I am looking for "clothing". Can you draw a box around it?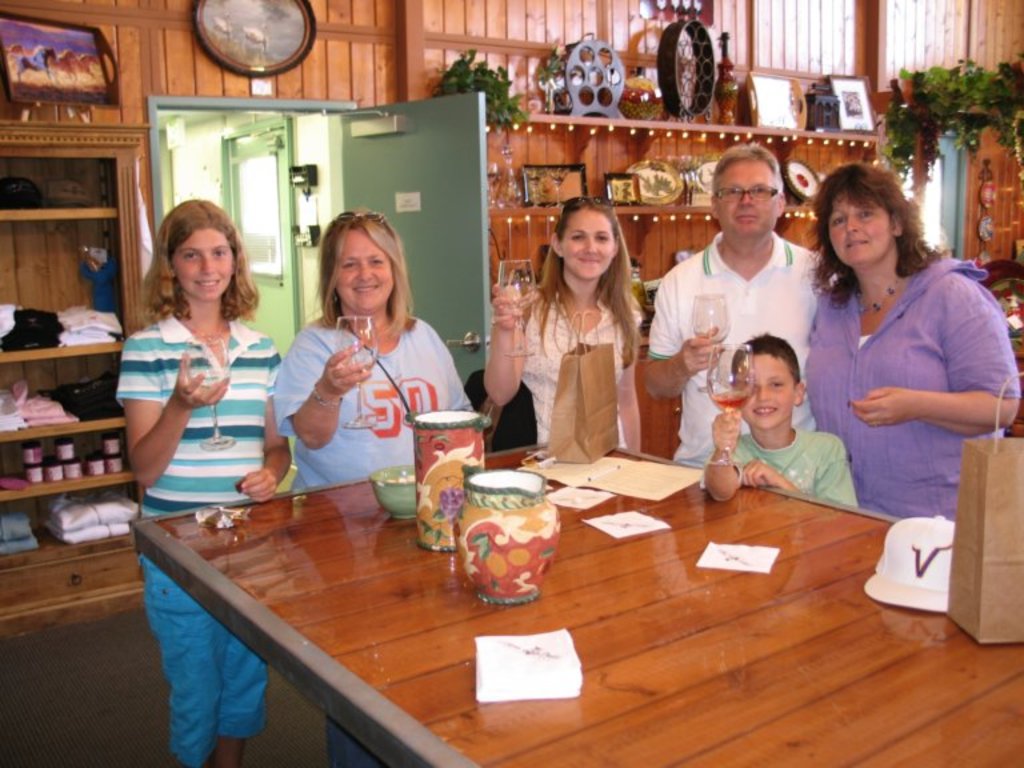
Sure, the bounding box is <box>0,507,29,541</box>.
